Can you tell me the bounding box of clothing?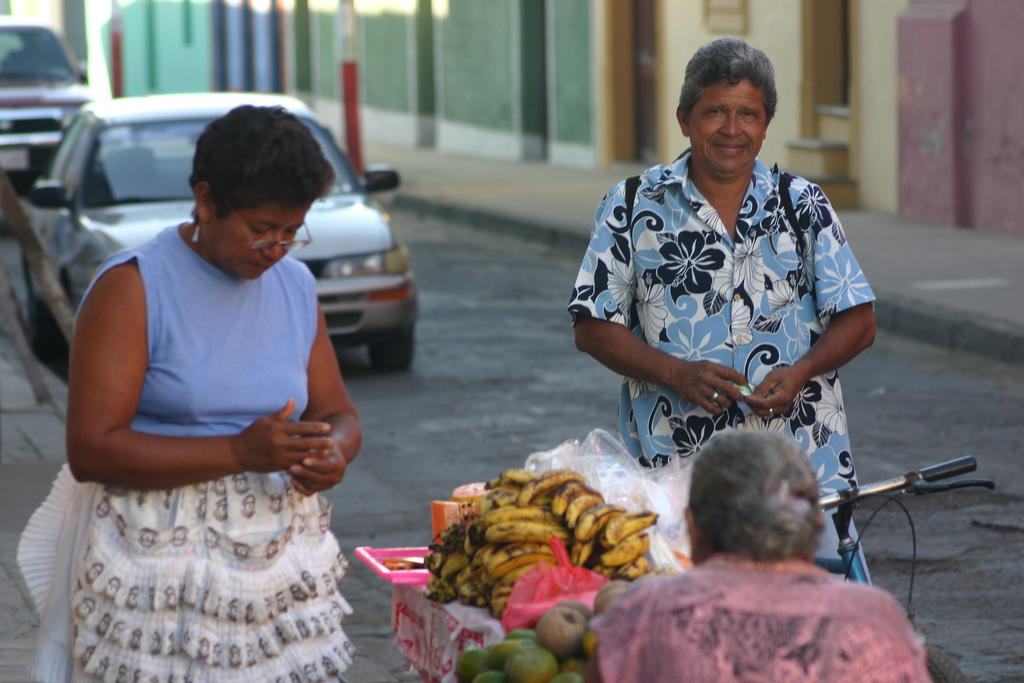
587/559/935/682.
